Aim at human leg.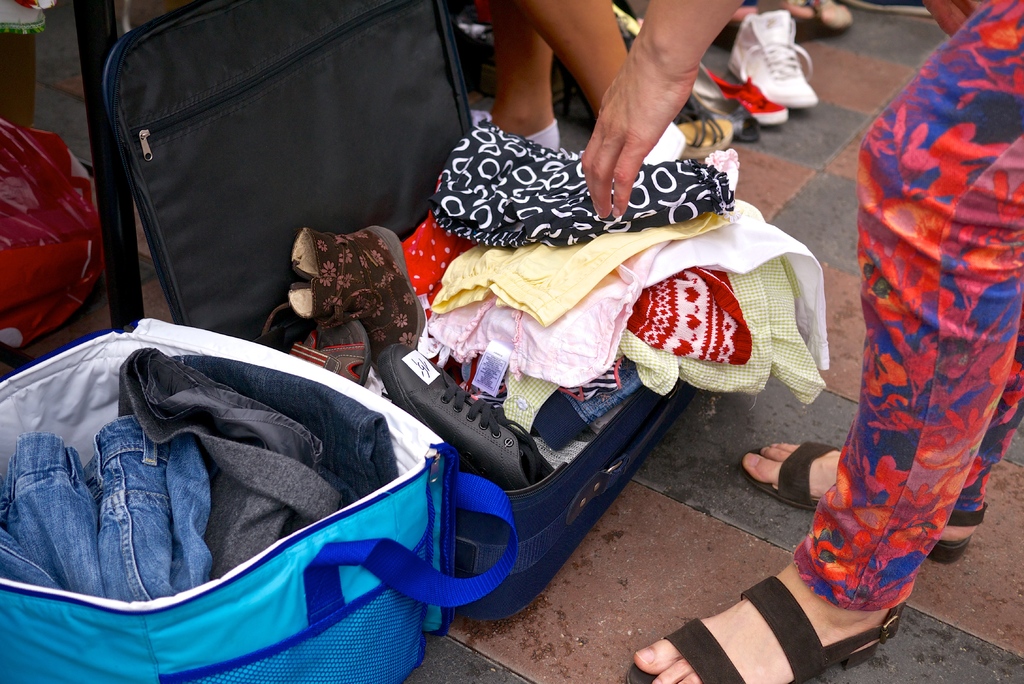
Aimed at region(499, 2, 563, 154).
